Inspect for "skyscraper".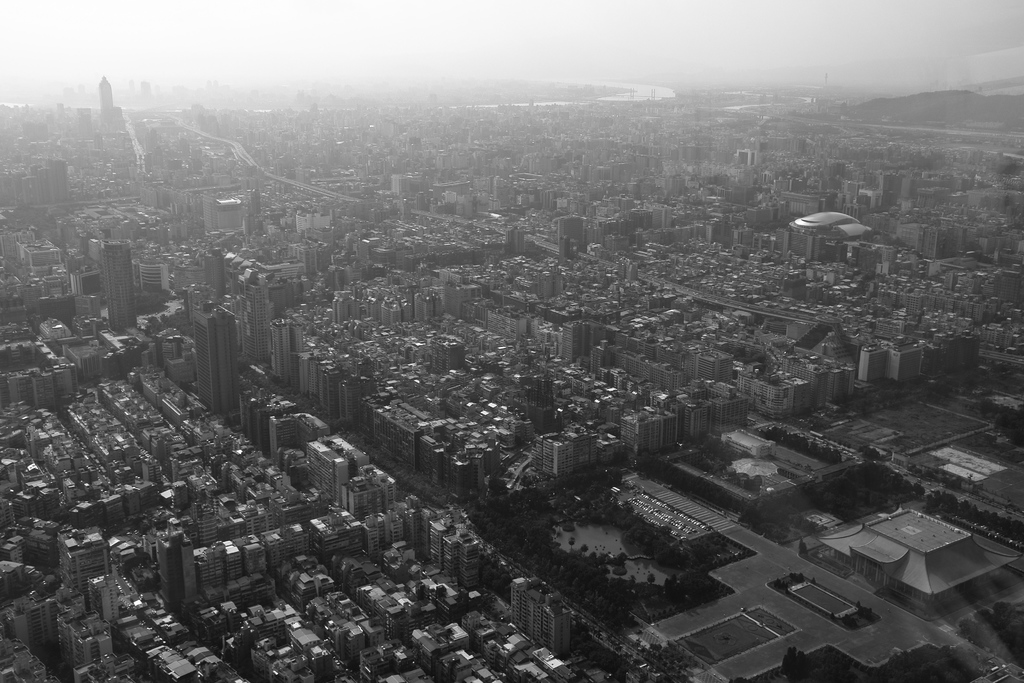
Inspection: l=694, t=341, r=729, b=386.
